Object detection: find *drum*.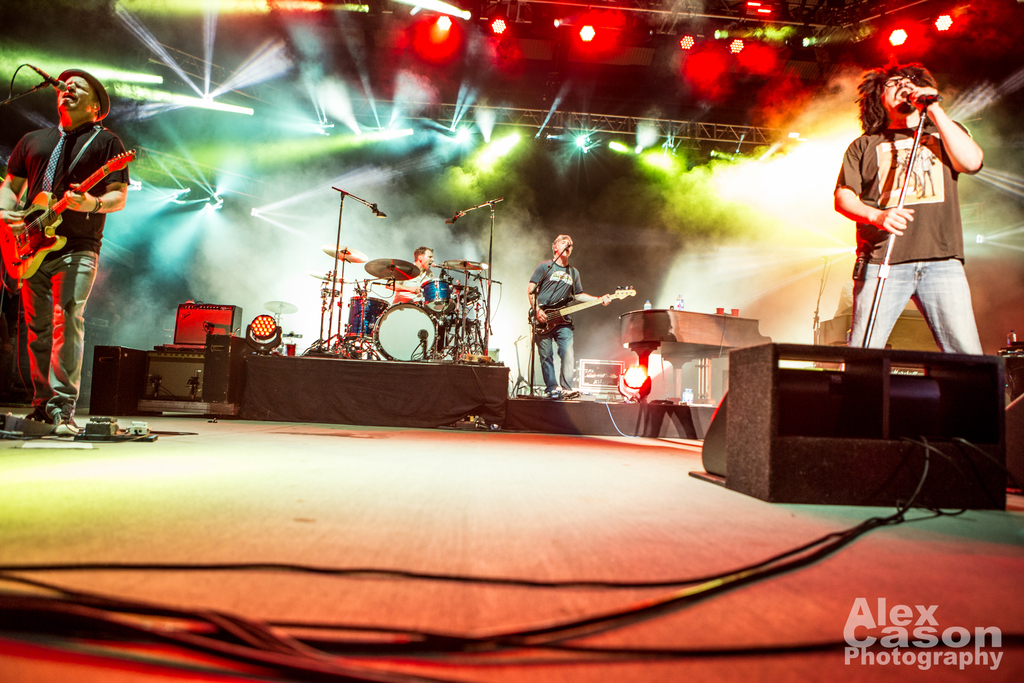
(371, 303, 441, 360).
